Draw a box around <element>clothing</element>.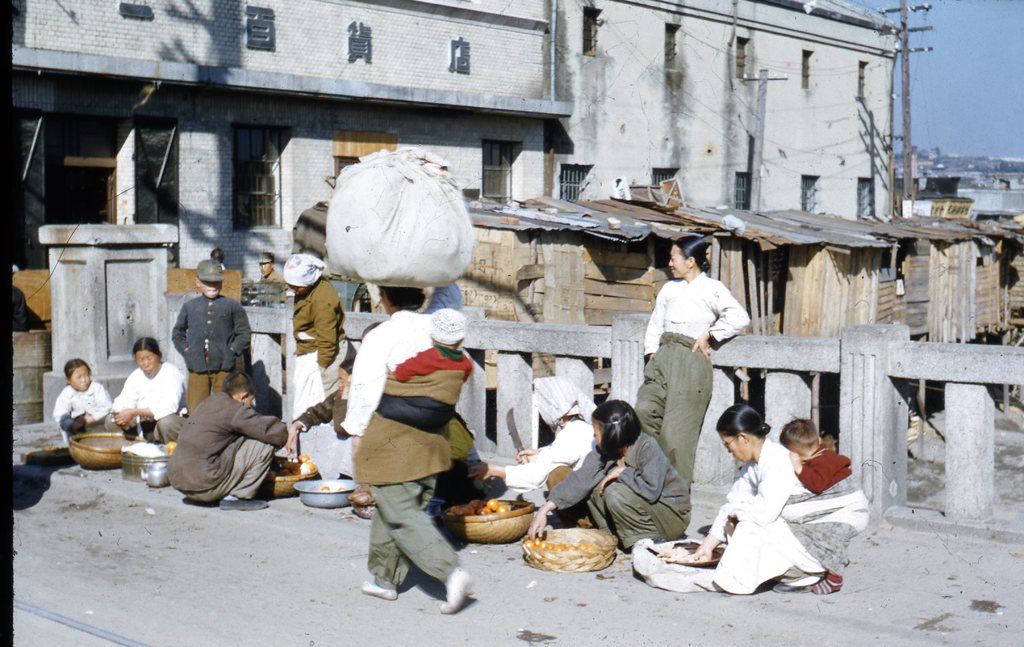
{"x1": 440, "y1": 418, "x2": 492, "y2": 495}.
